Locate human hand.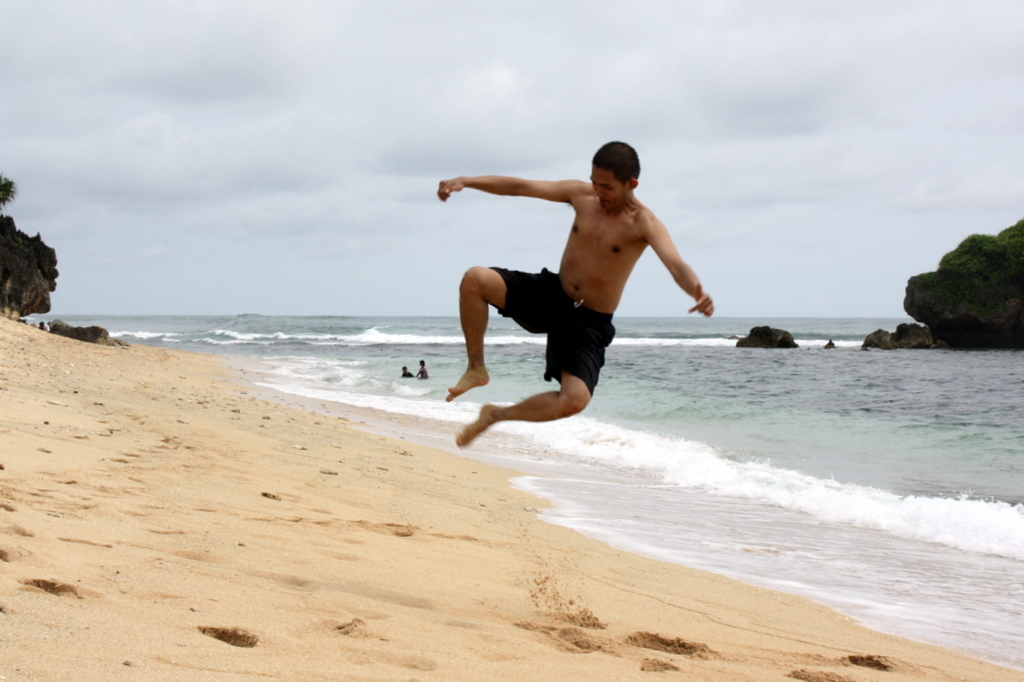
Bounding box: BBox(686, 286, 714, 317).
